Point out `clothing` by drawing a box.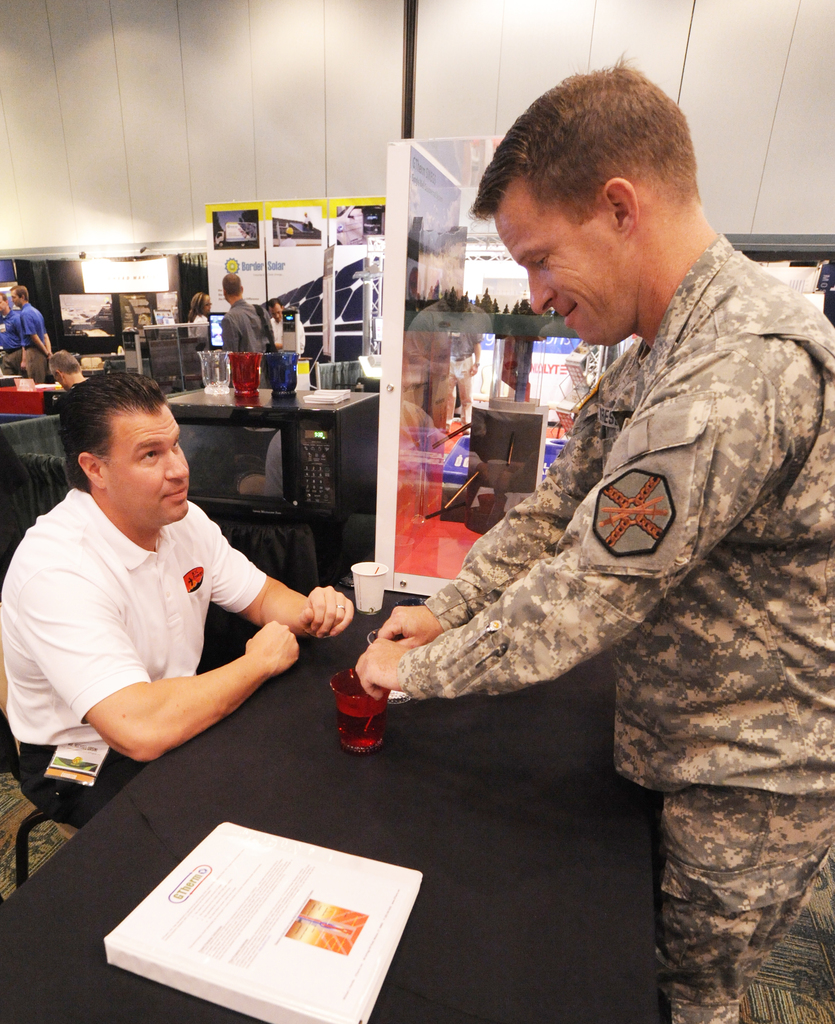
{"left": 0, "top": 315, "right": 17, "bottom": 364}.
